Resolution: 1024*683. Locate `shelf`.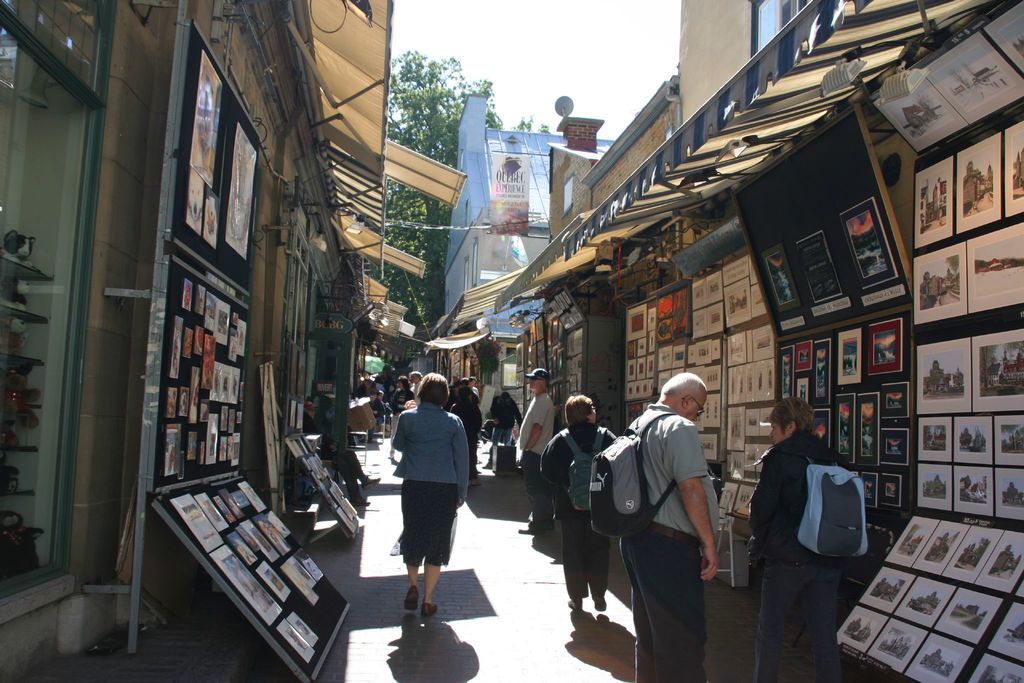
select_region(0, 358, 47, 406).
